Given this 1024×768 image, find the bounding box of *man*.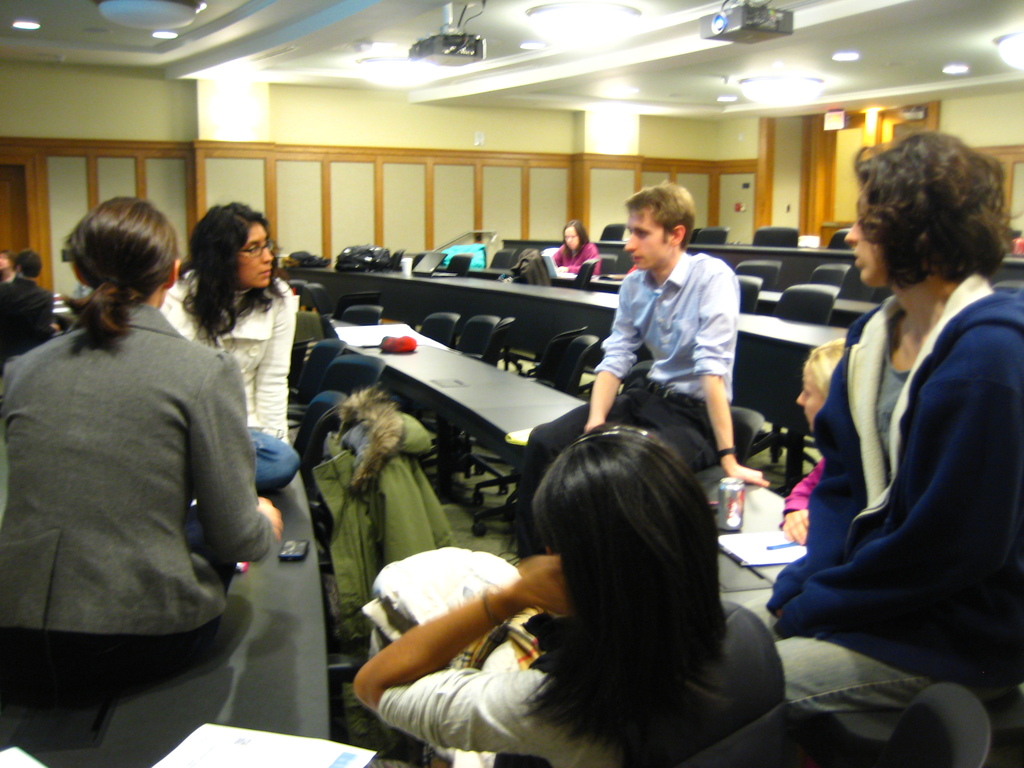
Rect(591, 196, 763, 457).
